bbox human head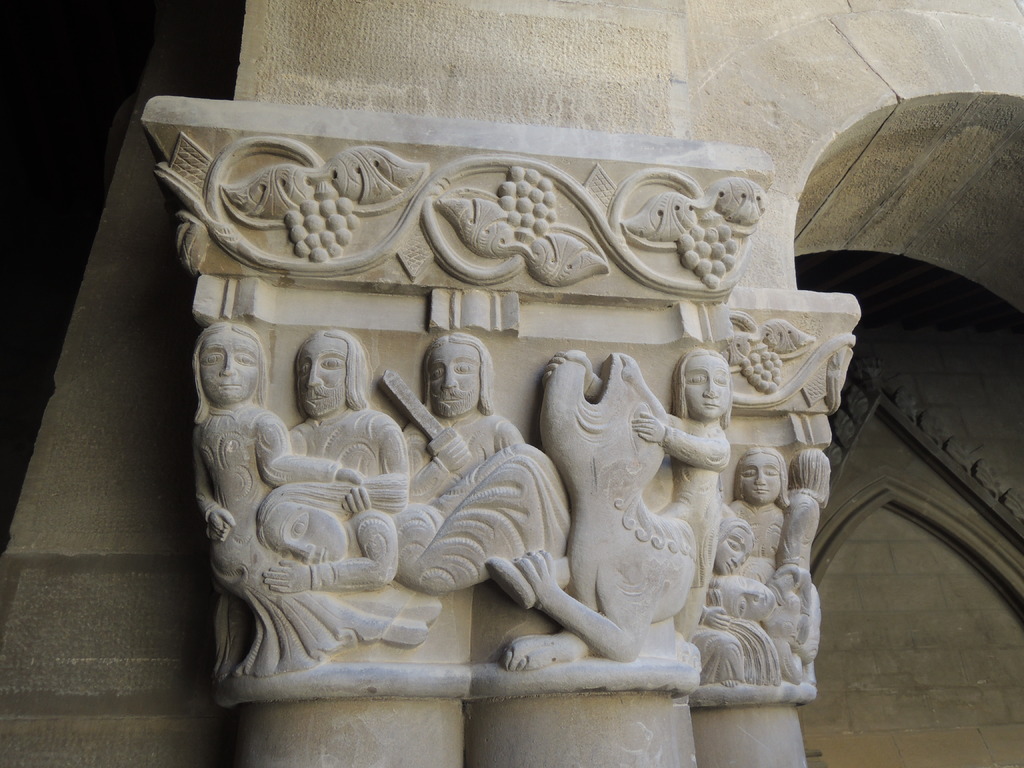
(left=673, top=346, right=730, bottom=420)
